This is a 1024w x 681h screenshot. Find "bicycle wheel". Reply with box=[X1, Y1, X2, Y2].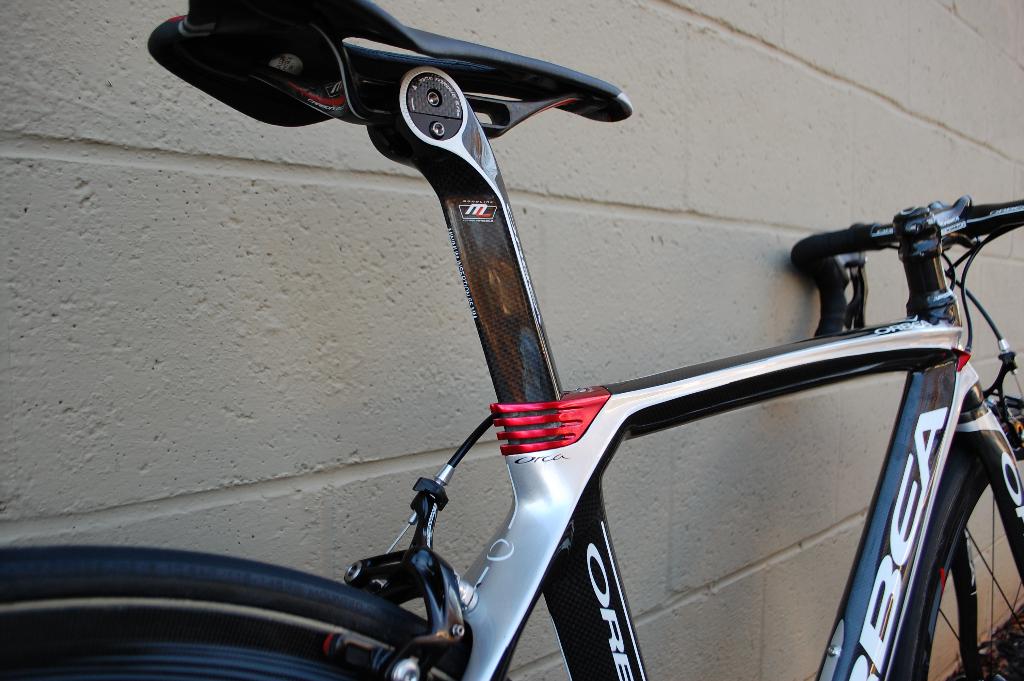
box=[888, 418, 1023, 680].
